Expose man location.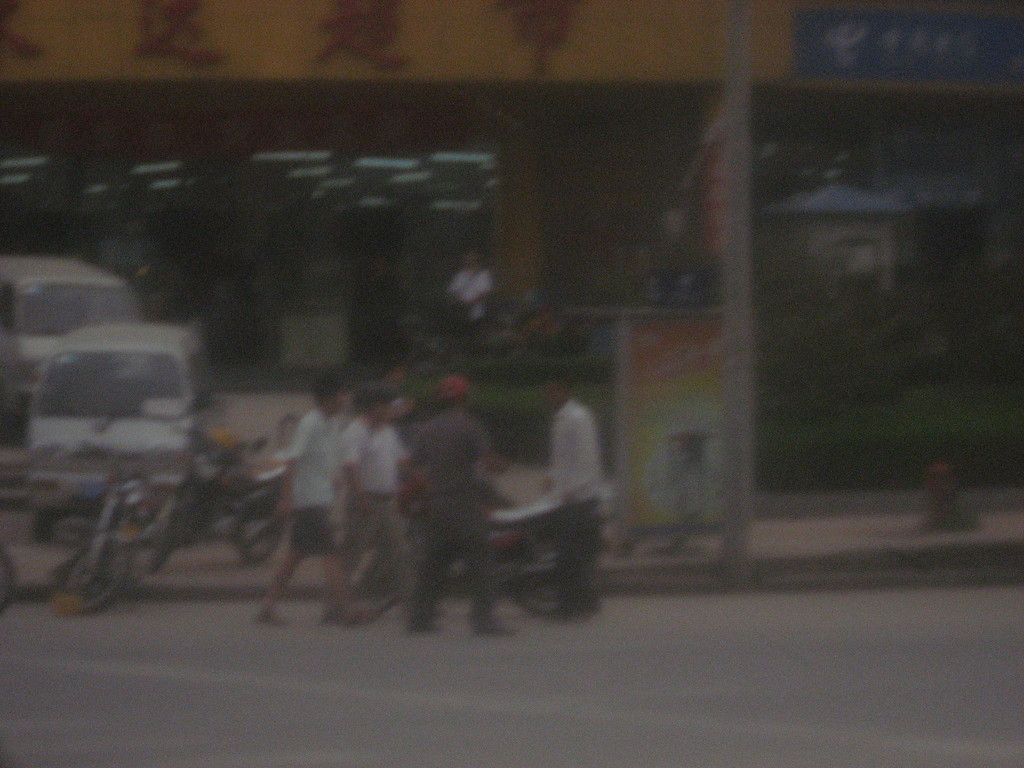
Exposed at locate(532, 380, 604, 612).
